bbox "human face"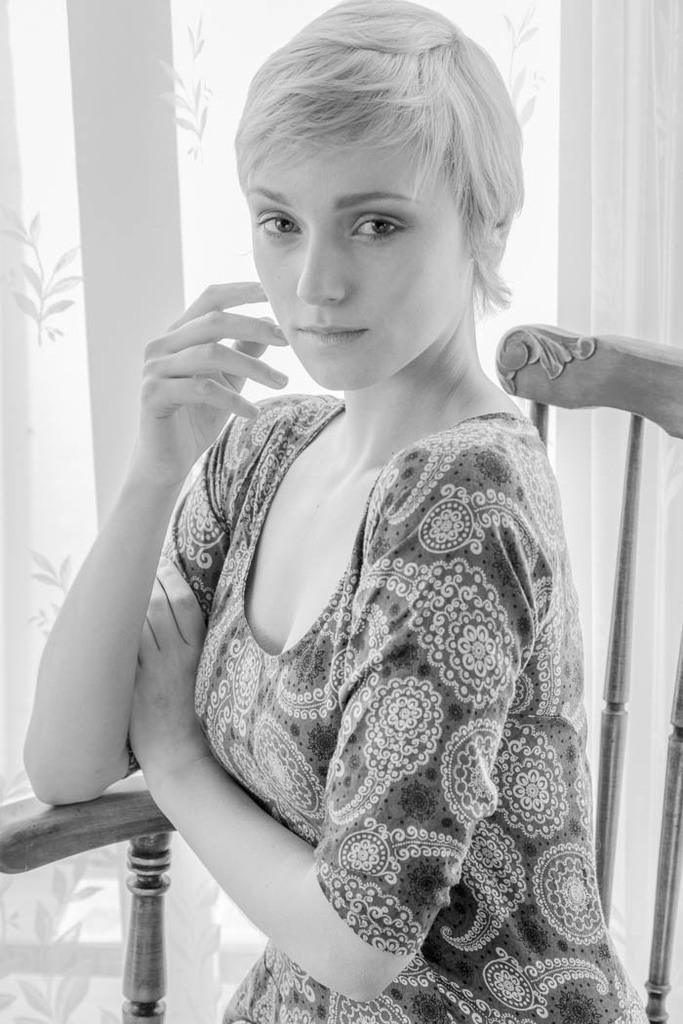
[241, 145, 466, 388]
